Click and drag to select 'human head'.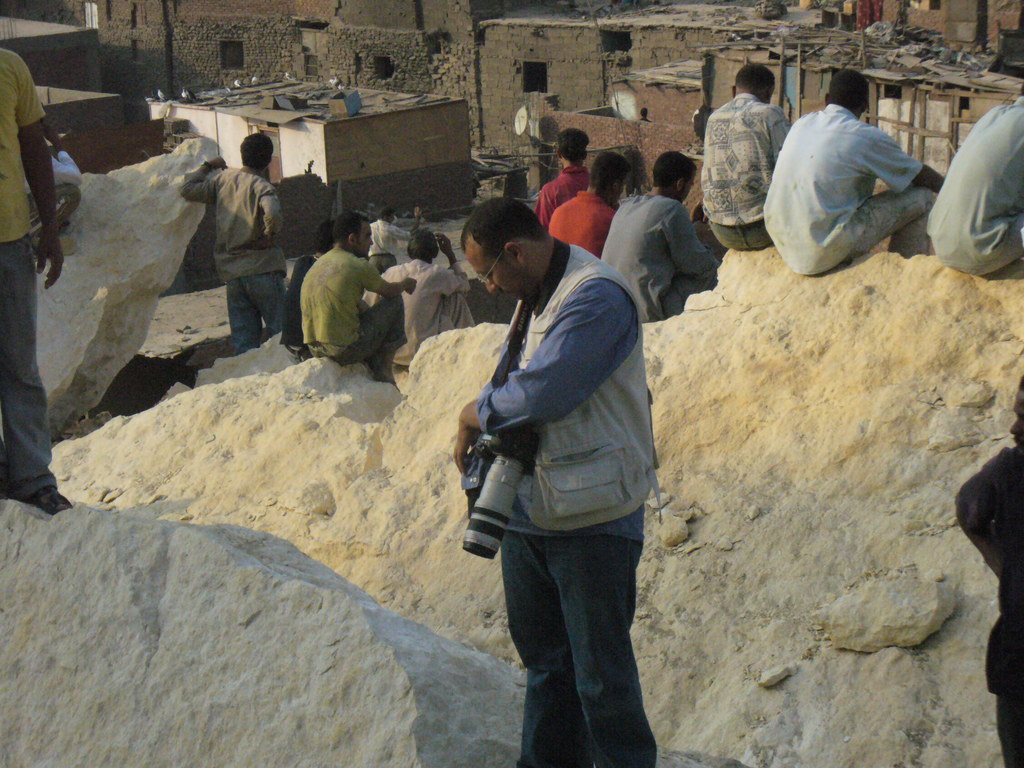
Selection: 731,65,776,104.
